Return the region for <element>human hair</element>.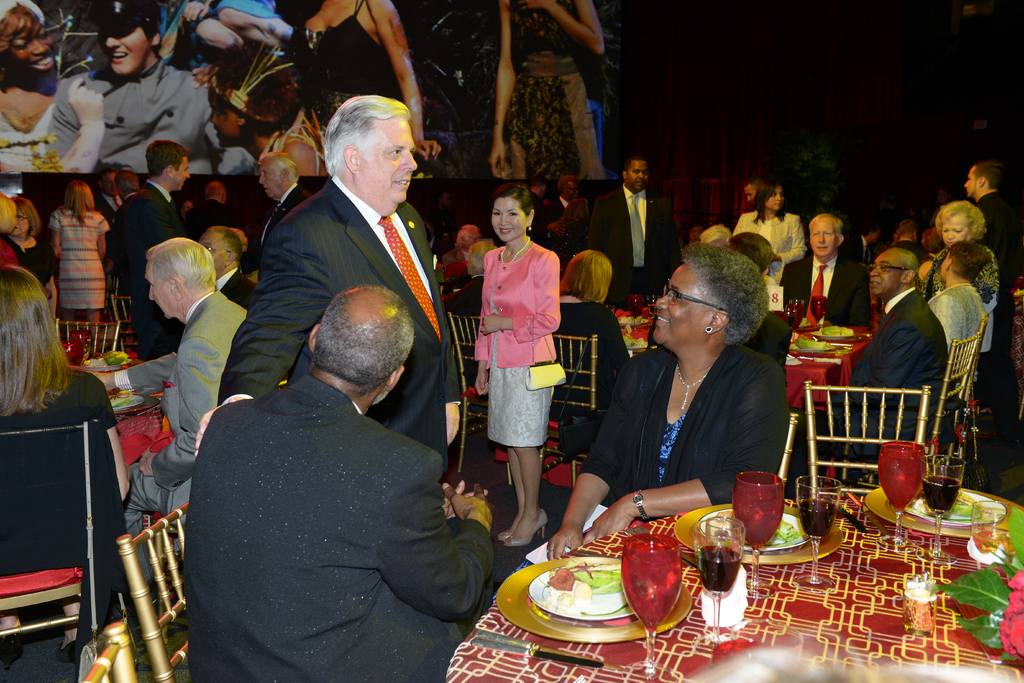
(560, 249, 614, 302).
